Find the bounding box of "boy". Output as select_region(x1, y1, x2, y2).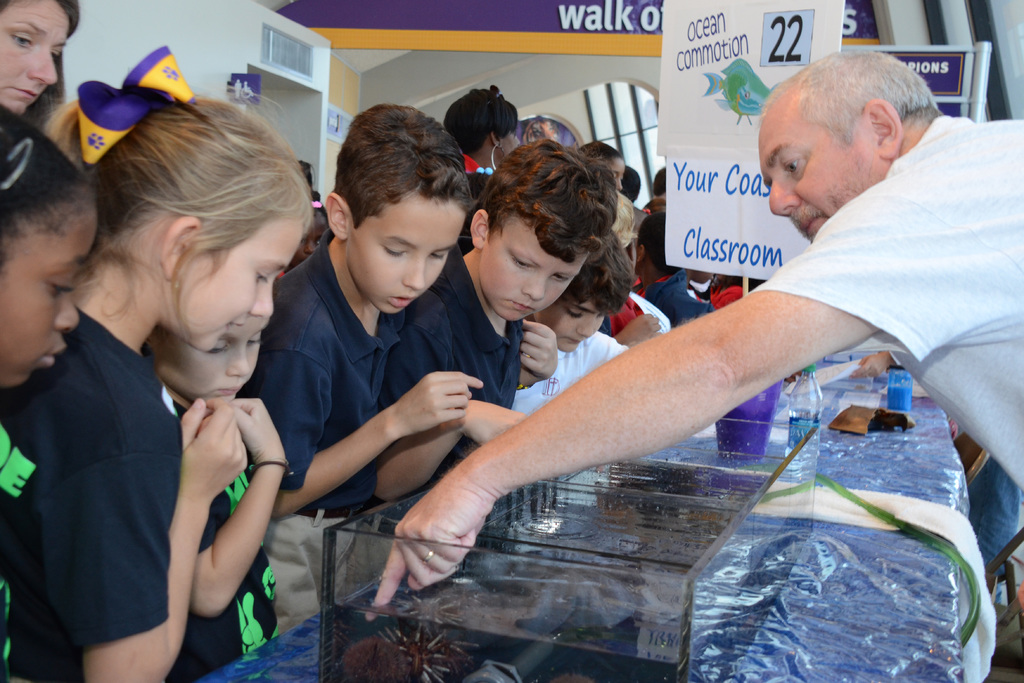
select_region(460, 240, 639, 456).
